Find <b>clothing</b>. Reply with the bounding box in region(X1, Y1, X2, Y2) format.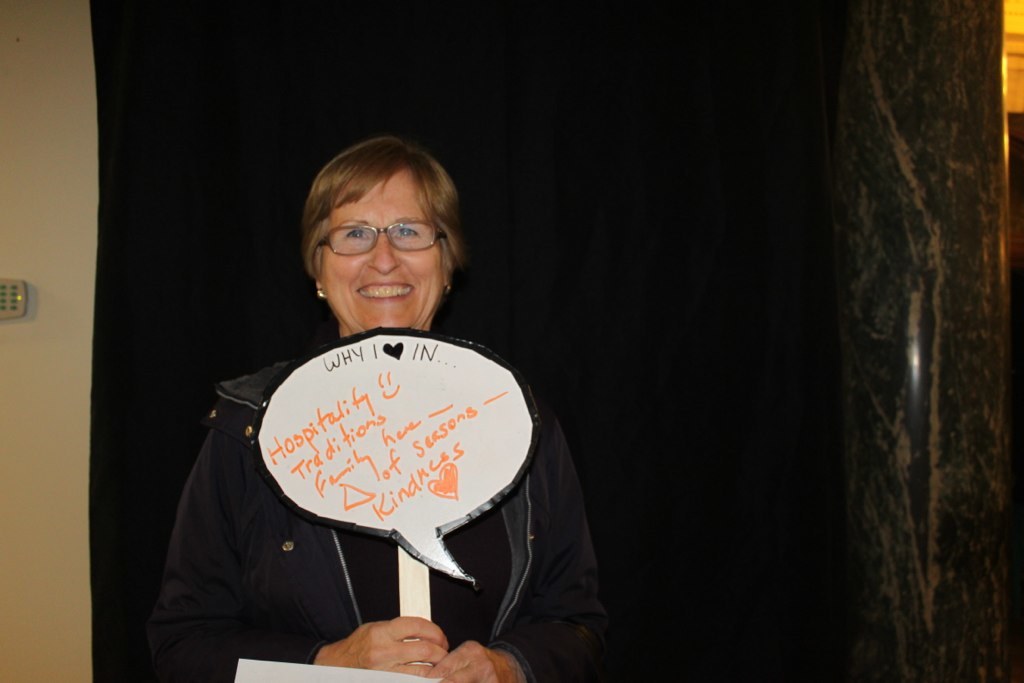
region(185, 294, 564, 635).
